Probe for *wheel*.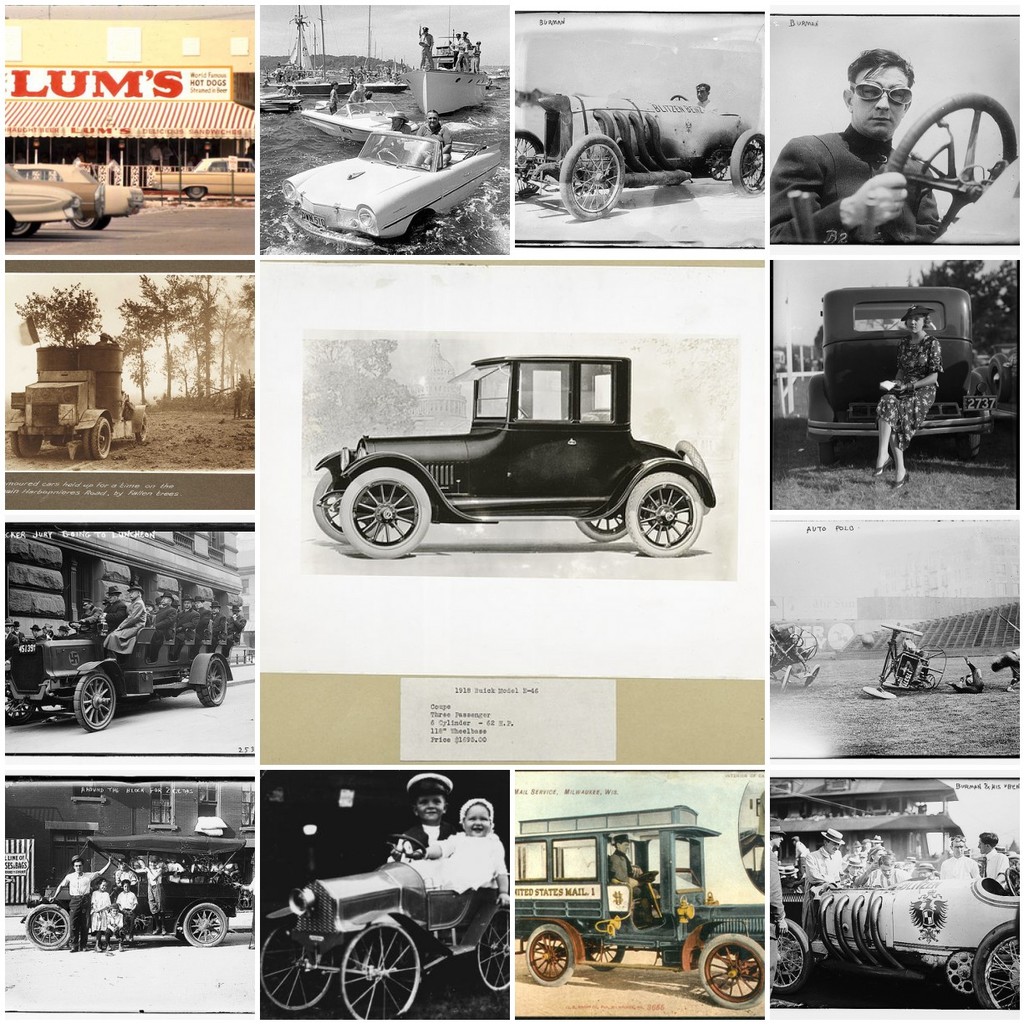
Probe result: bbox(339, 456, 446, 562).
